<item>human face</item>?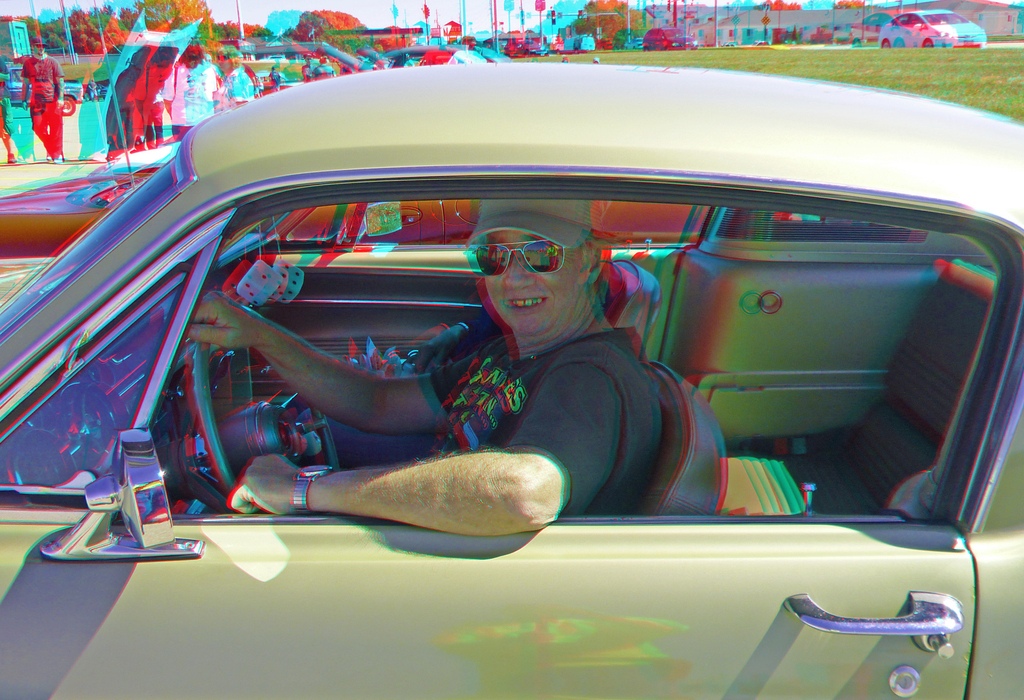
213 50 235 81
